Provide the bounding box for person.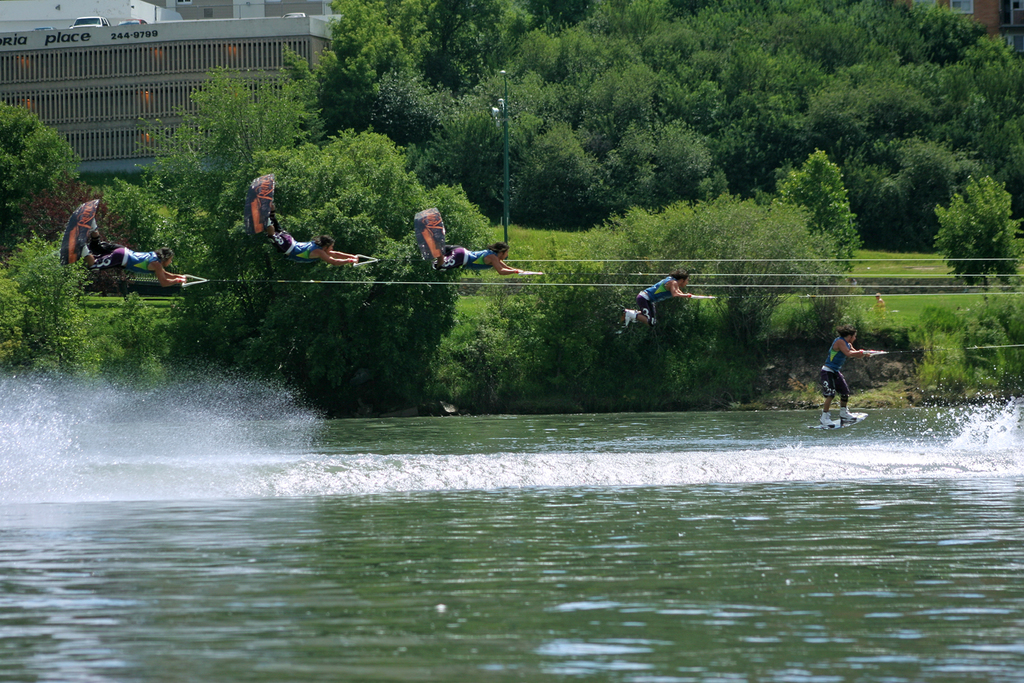
{"left": 607, "top": 263, "right": 697, "bottom": 330}.
